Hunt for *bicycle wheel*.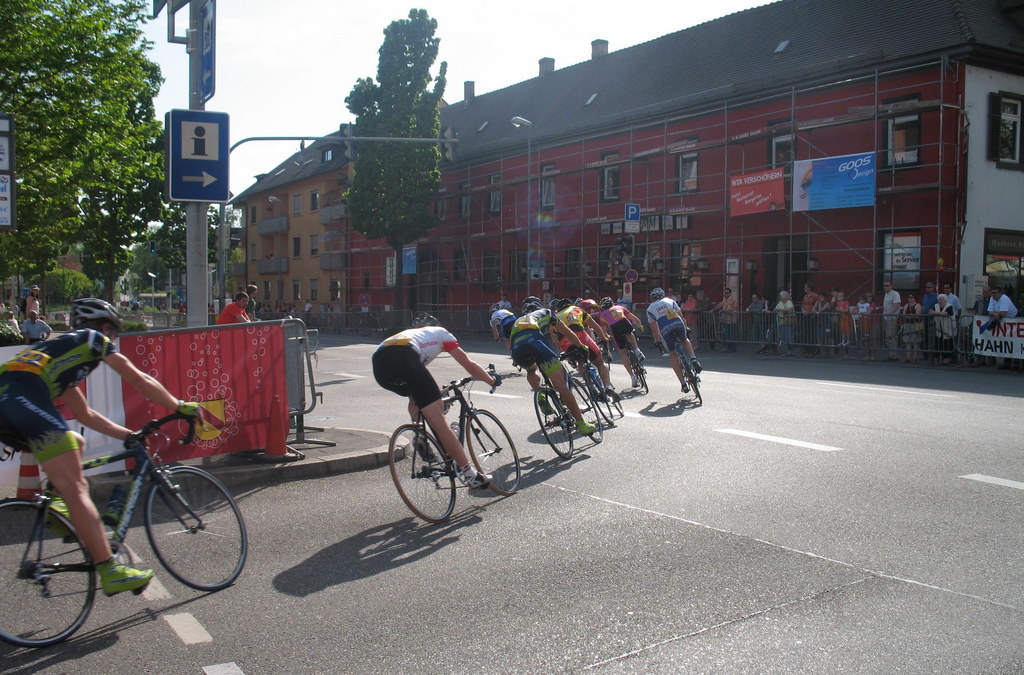
Hunted down at left=610, top=369, right=620, bottom=417.
